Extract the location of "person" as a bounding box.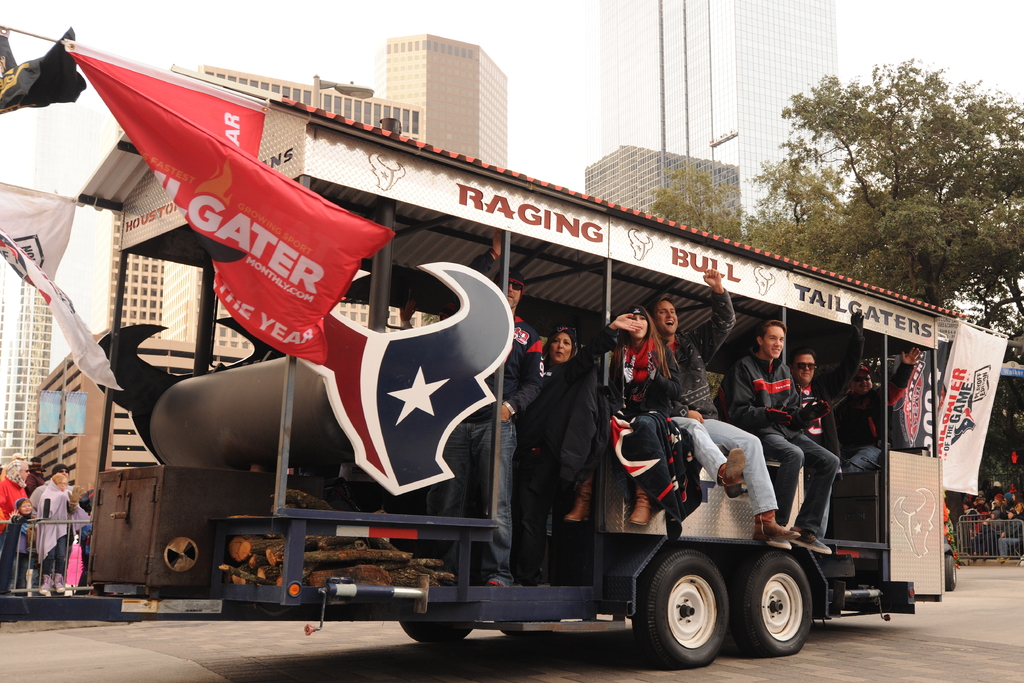
rect(792, 311, 865, 448).
